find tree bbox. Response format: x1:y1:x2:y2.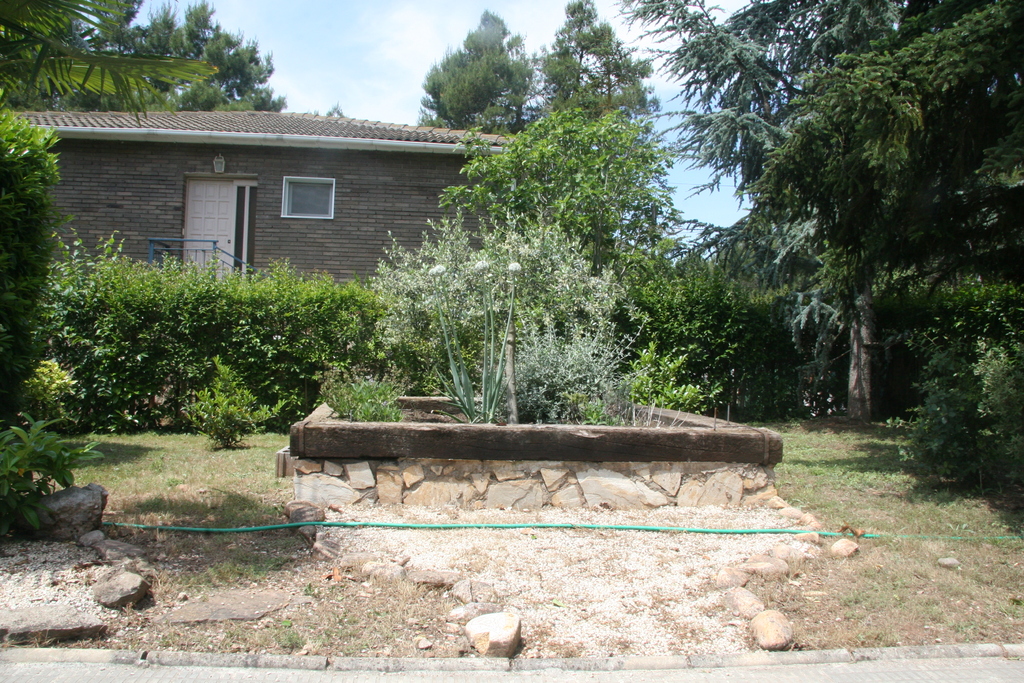
526:0:668:125.
